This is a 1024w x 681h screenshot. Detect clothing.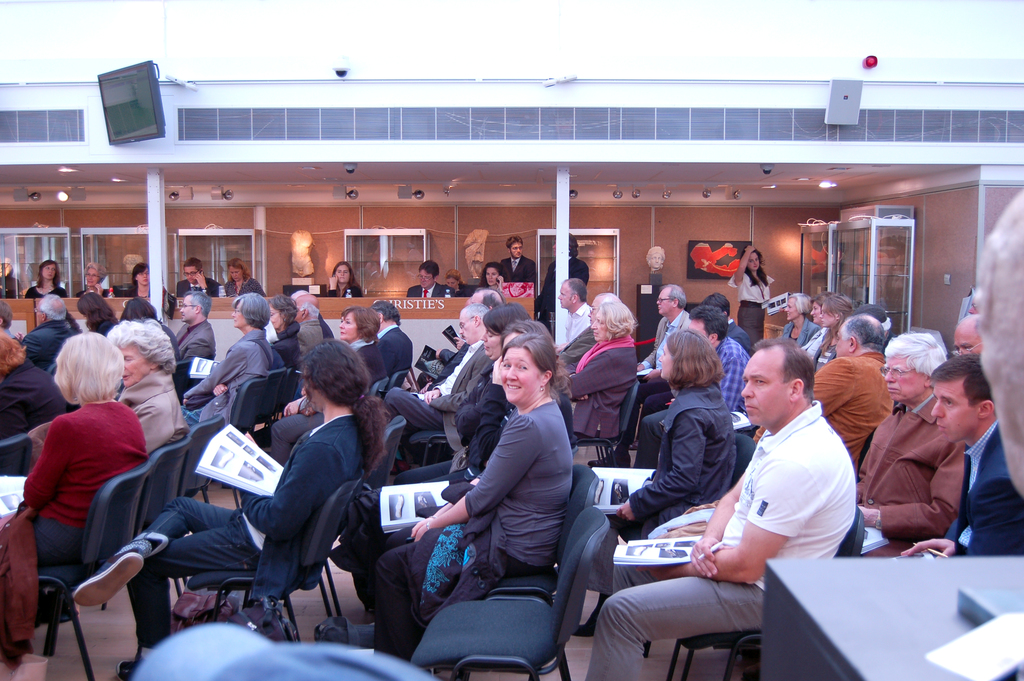
x1=120, y1=416, x2=366, y2=639.
